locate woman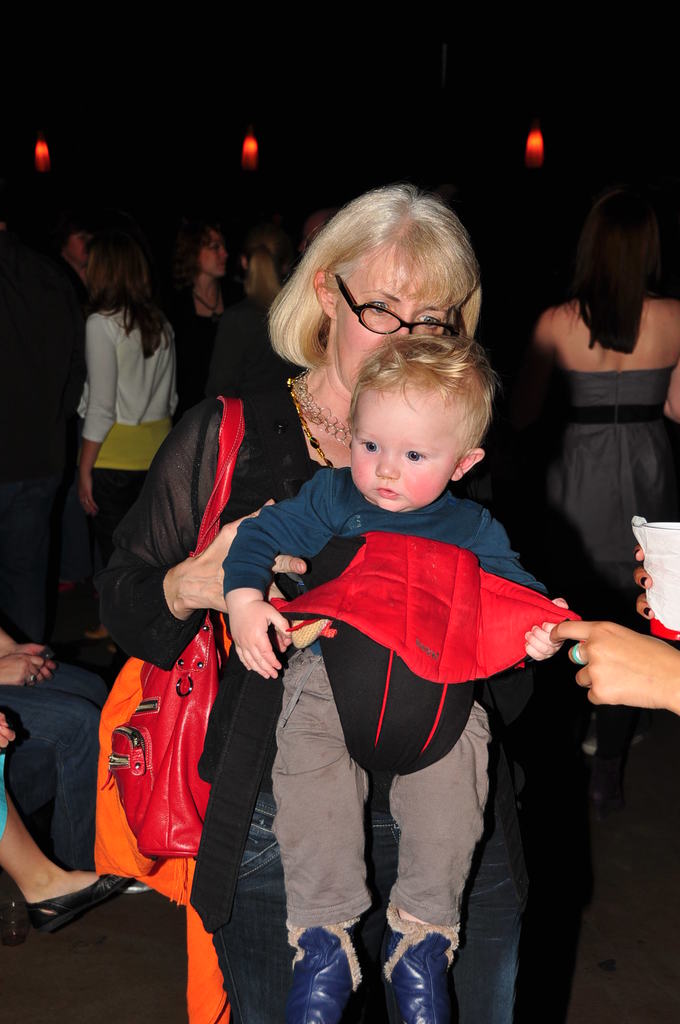
93/188/530/1020
